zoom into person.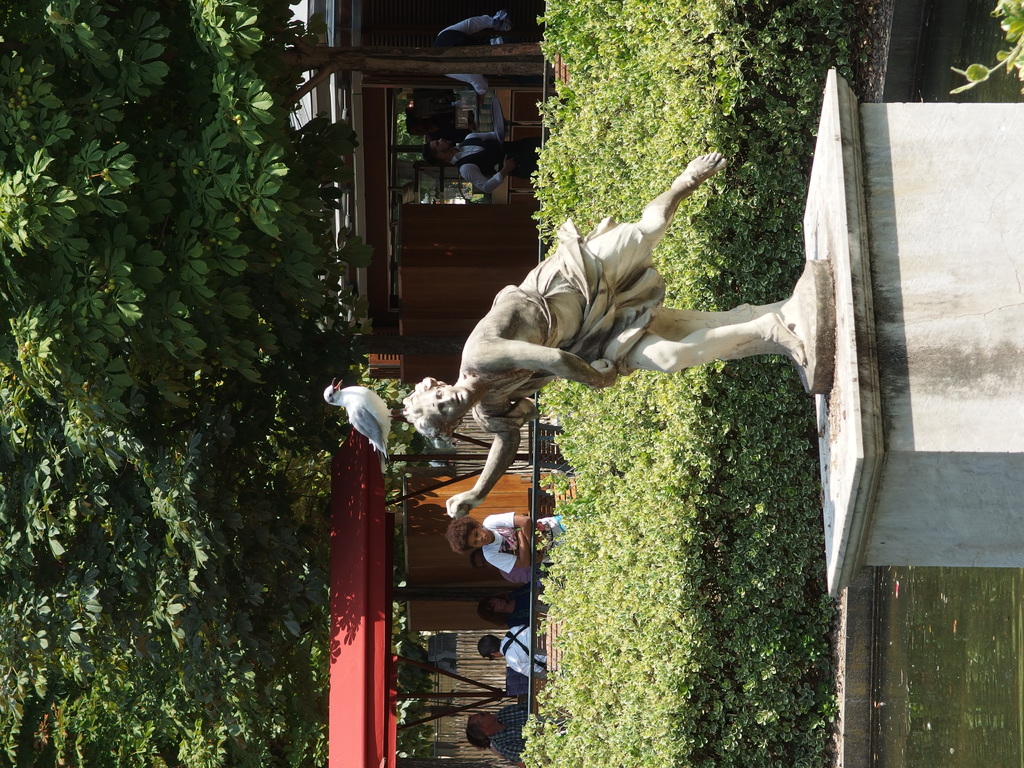
Zoom target: box=[477, 624, 530, 678].
